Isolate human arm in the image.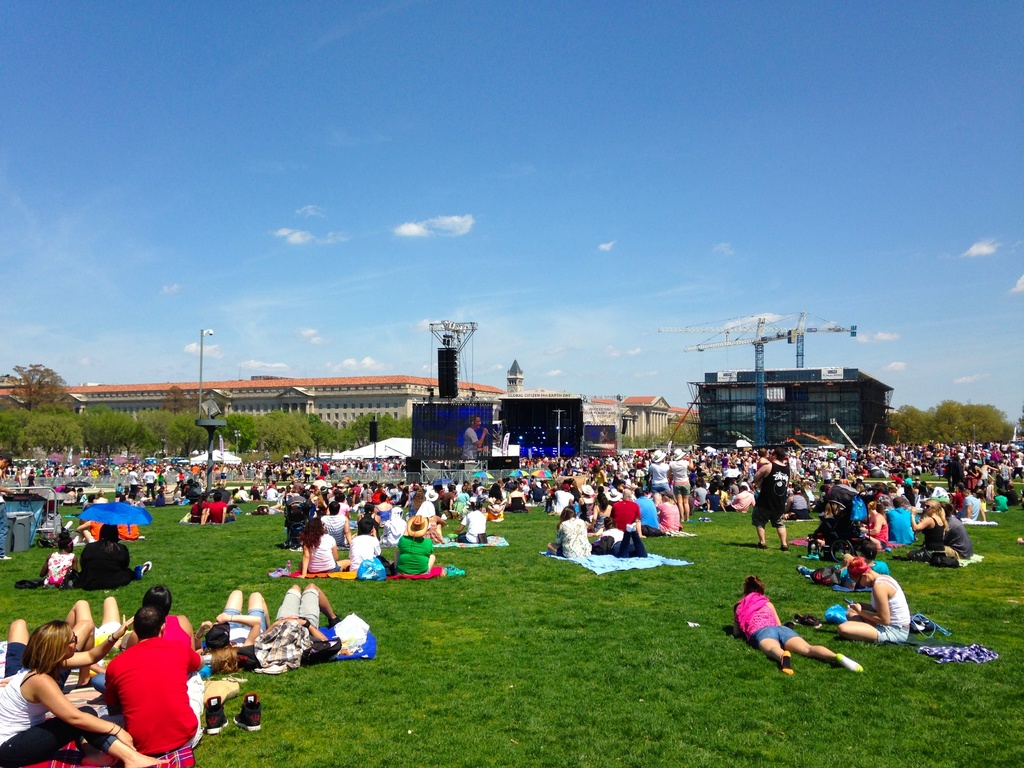
Isolated region: bbox=[0, 468, 15, 494].
